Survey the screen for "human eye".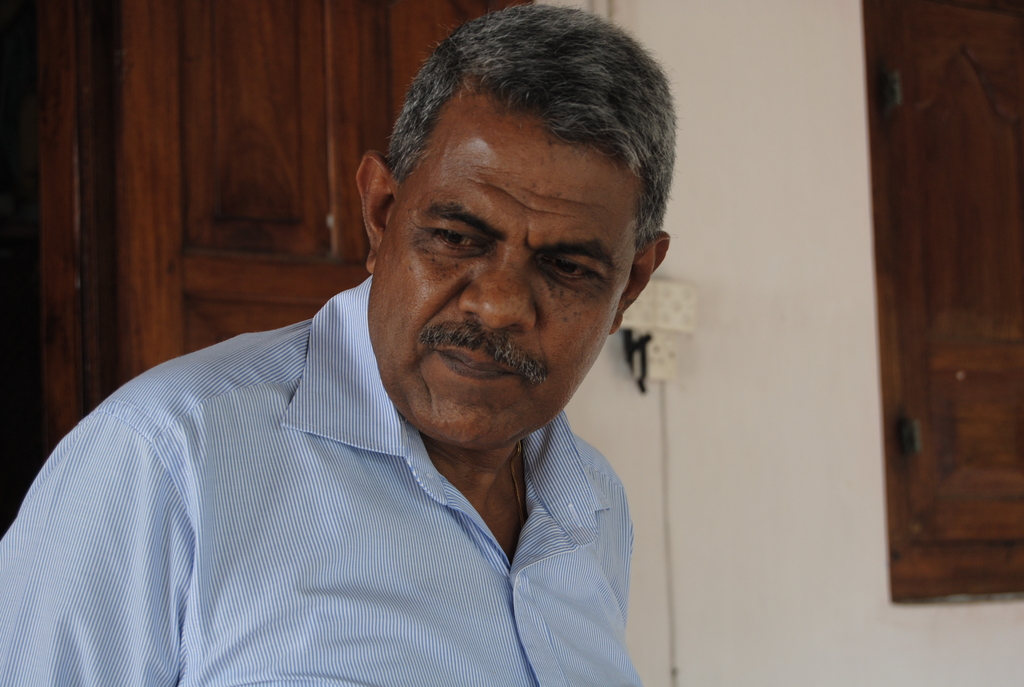
Survey found: (545,254,600,283).
